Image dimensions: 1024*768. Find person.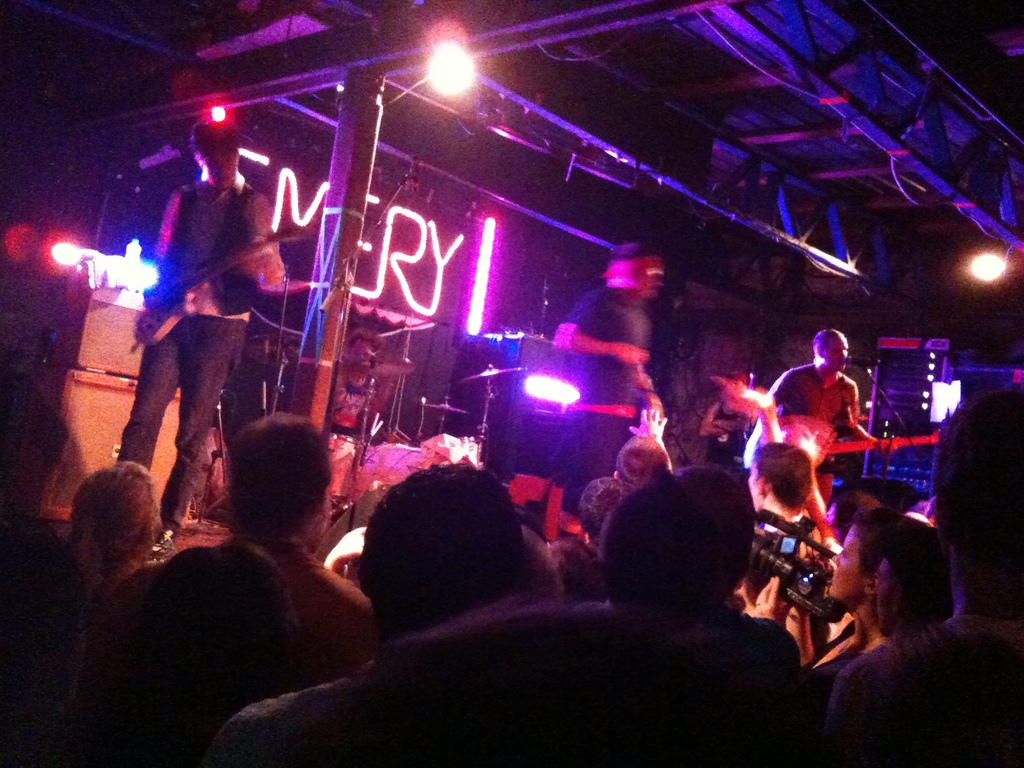
bbox(552, 474, 794, 766).
